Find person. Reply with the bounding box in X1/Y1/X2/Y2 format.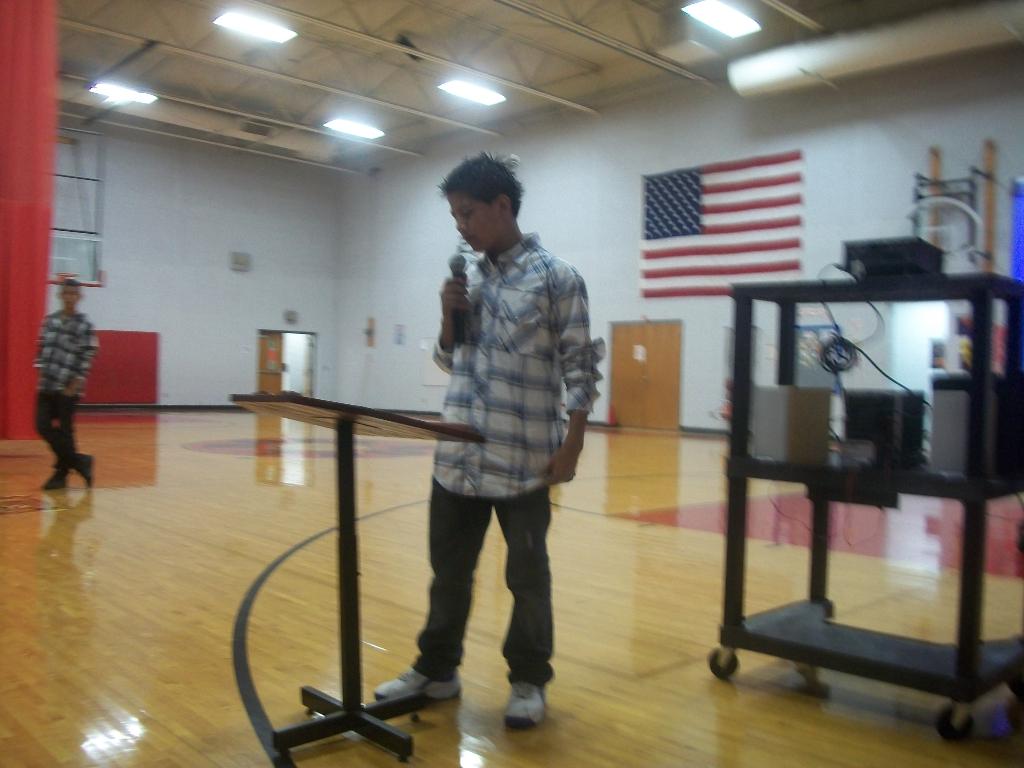
367/152/609/730.
